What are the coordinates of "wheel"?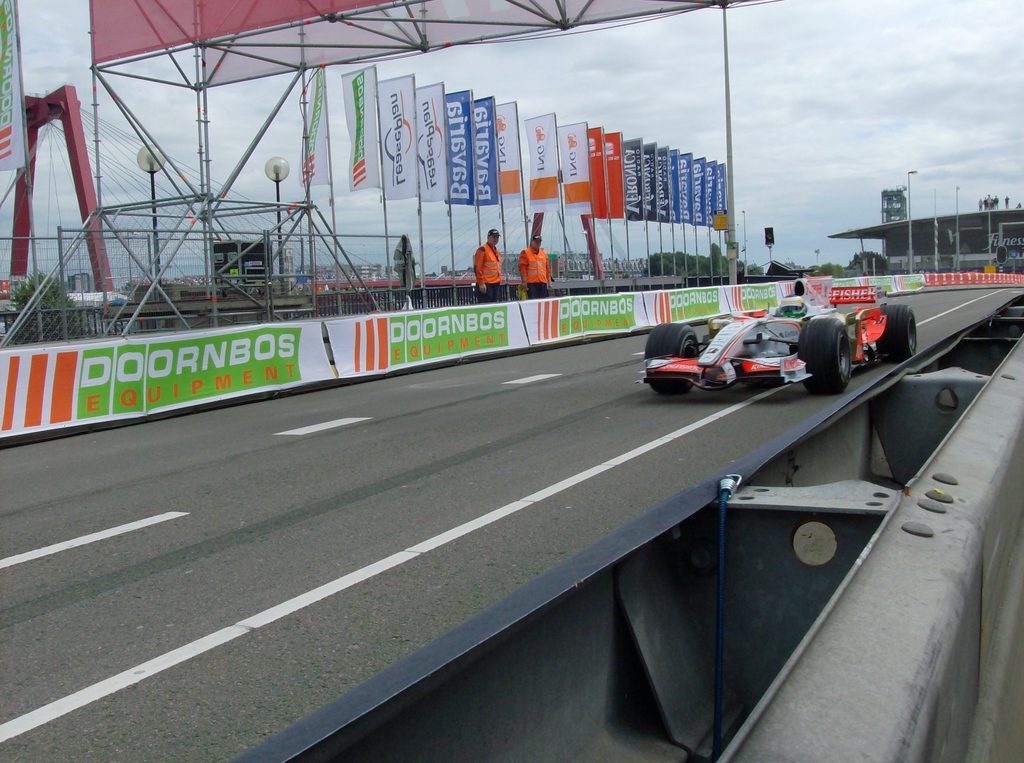
644:325:699:393.
